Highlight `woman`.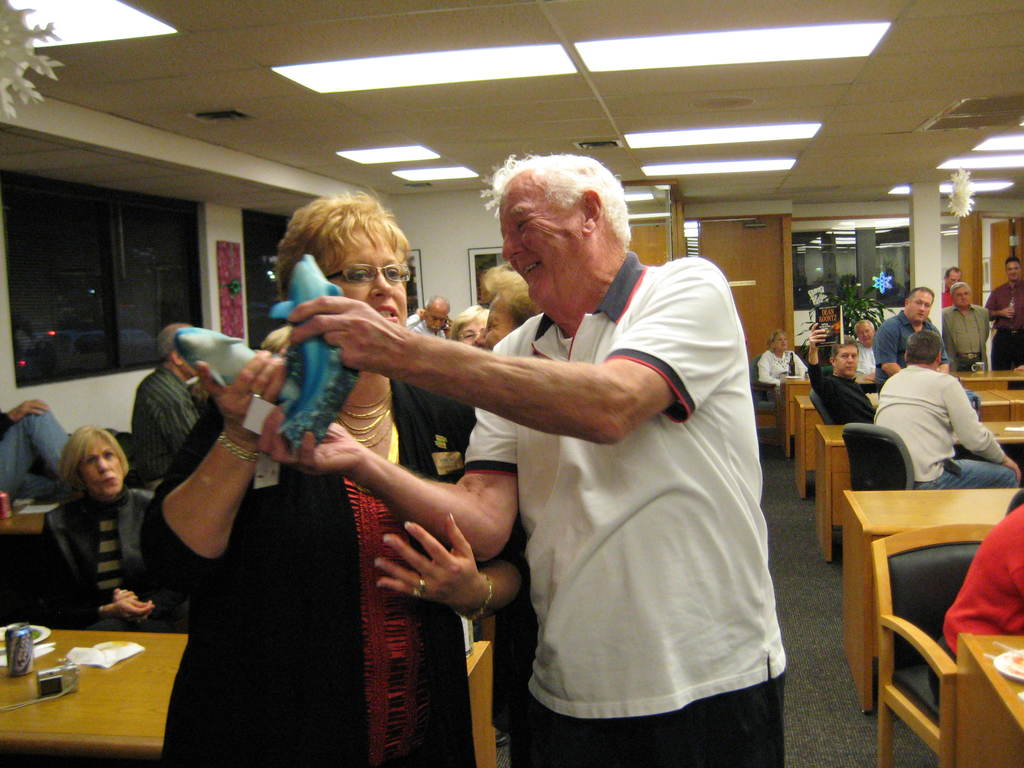
Highlighted region: [x1=467, y1=266, x2=532, y2=337].
